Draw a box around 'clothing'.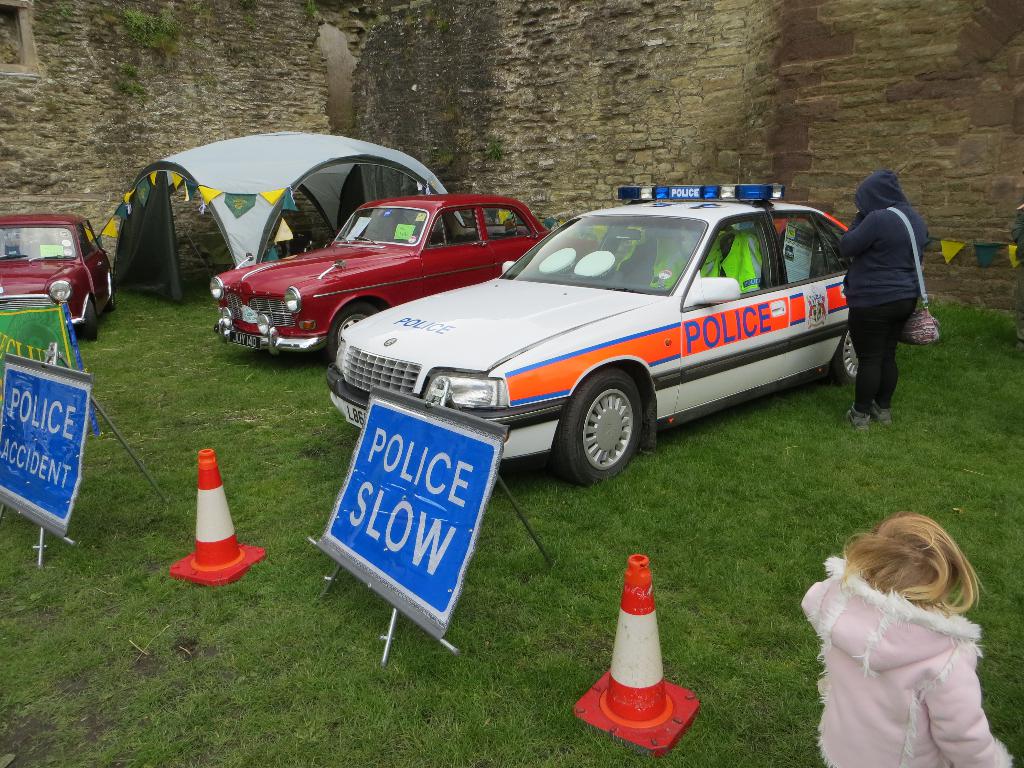
804, 563, 1003, 749.
